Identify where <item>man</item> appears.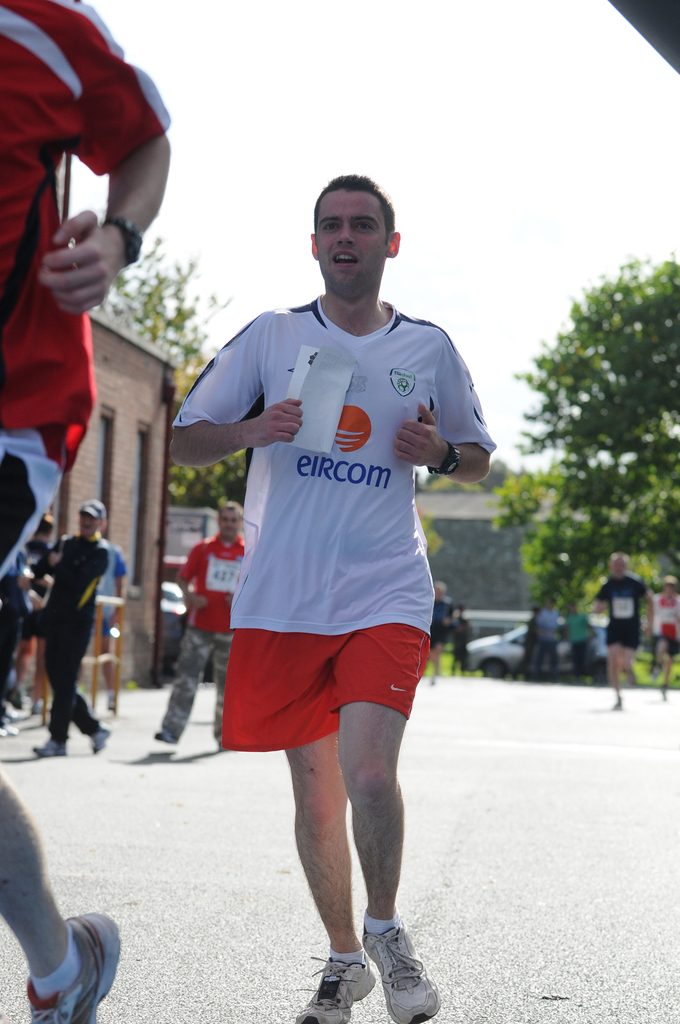
Appears at (585,552,660,707).
